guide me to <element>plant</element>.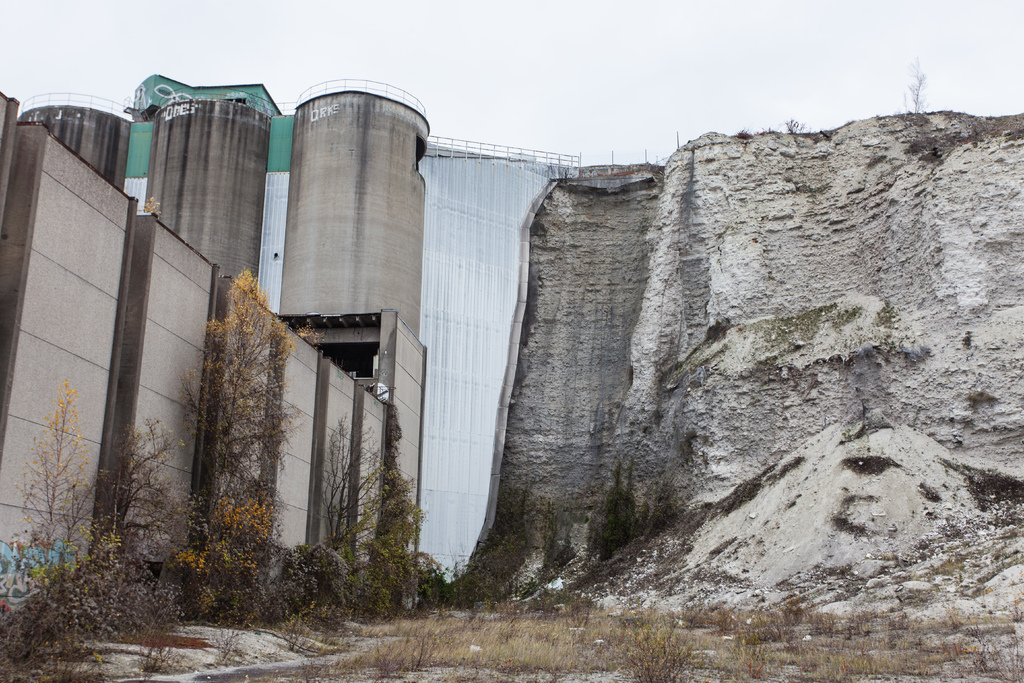
Guidance: x1=105 y1=418 x2=198 y2=559.
